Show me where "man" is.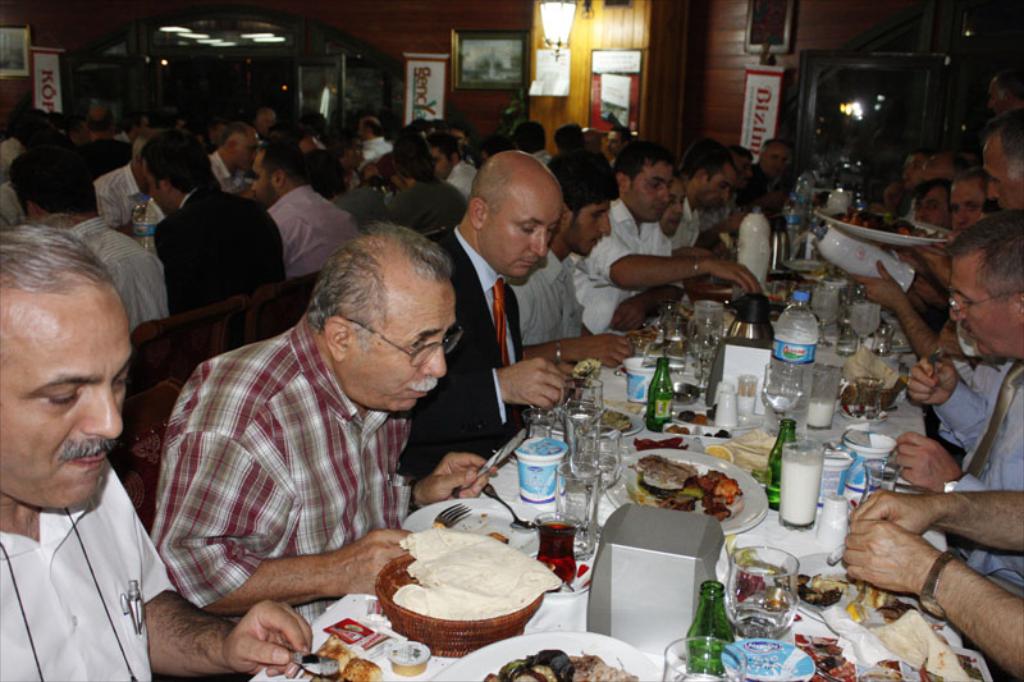
"man" is at <region>937, 168, 996, 242</region>.
